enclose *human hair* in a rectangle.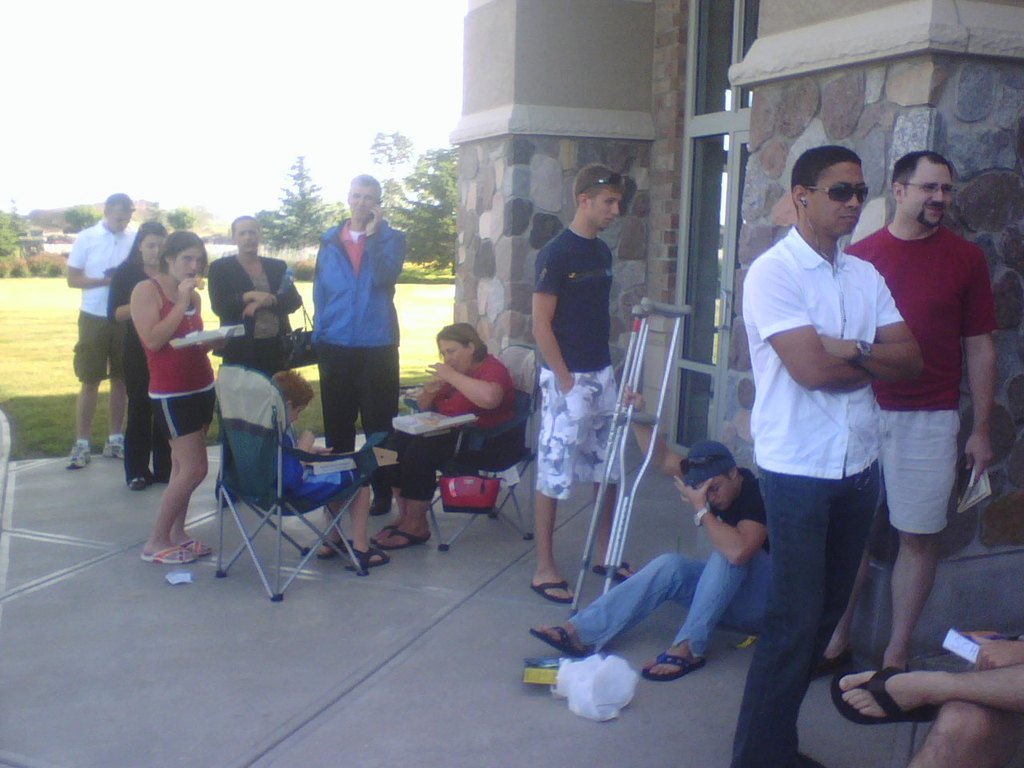
left=105, top=191, right=135, bottom=218.
